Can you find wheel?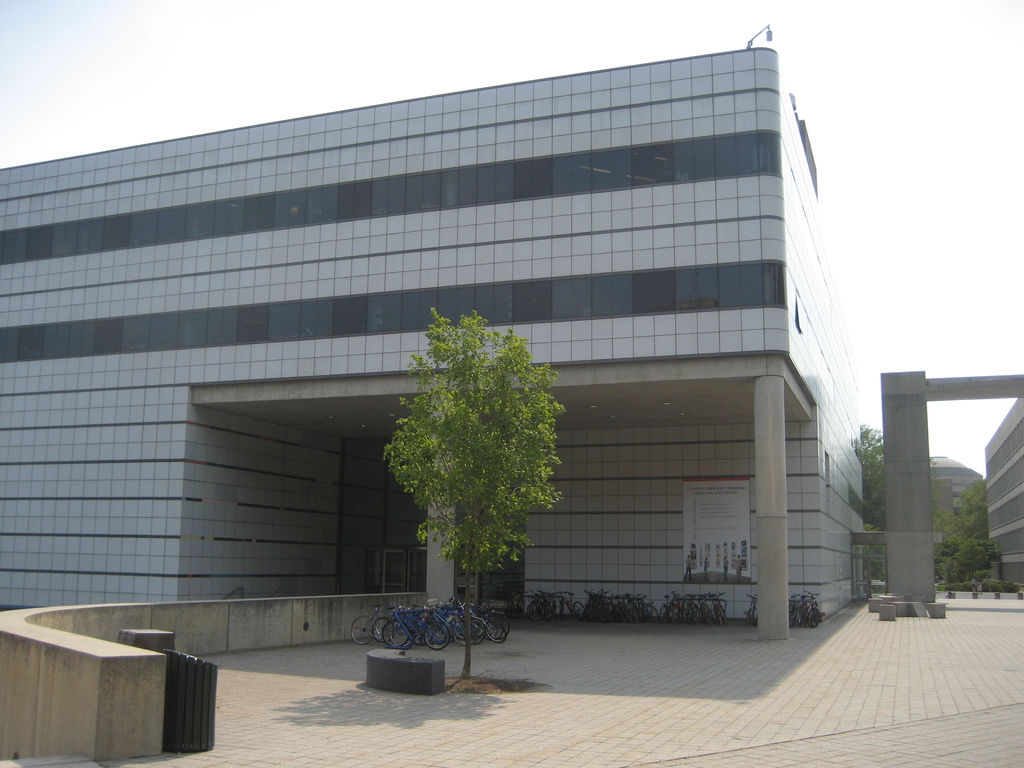
Yes, bounding box: <region>546, 604, 556, 626</region>.
